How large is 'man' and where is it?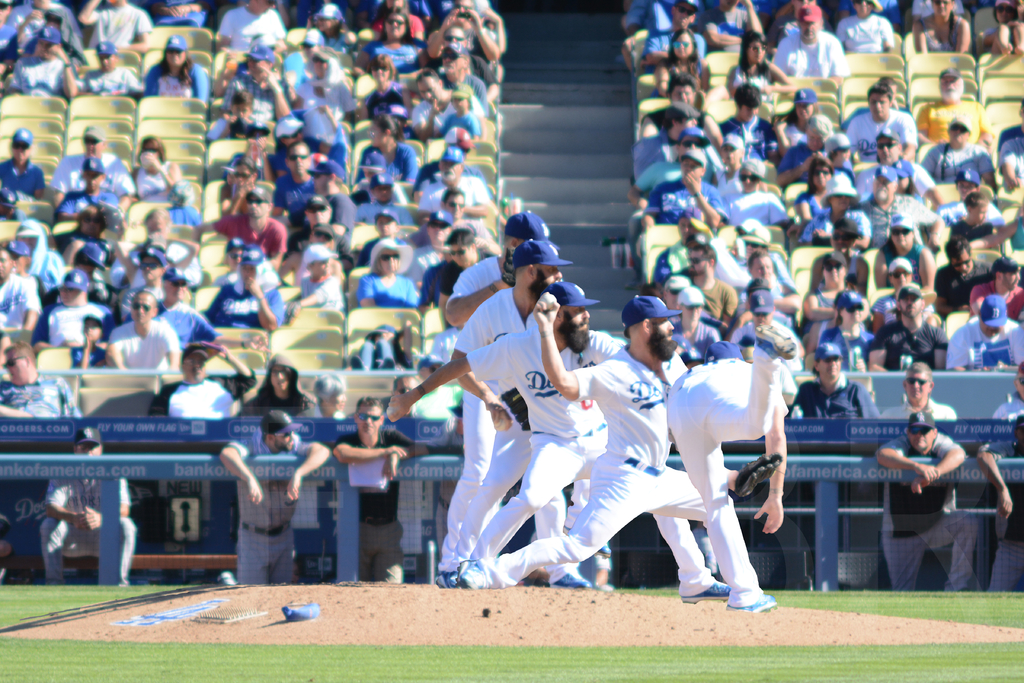
Bounding box: 403,210,456,288.
